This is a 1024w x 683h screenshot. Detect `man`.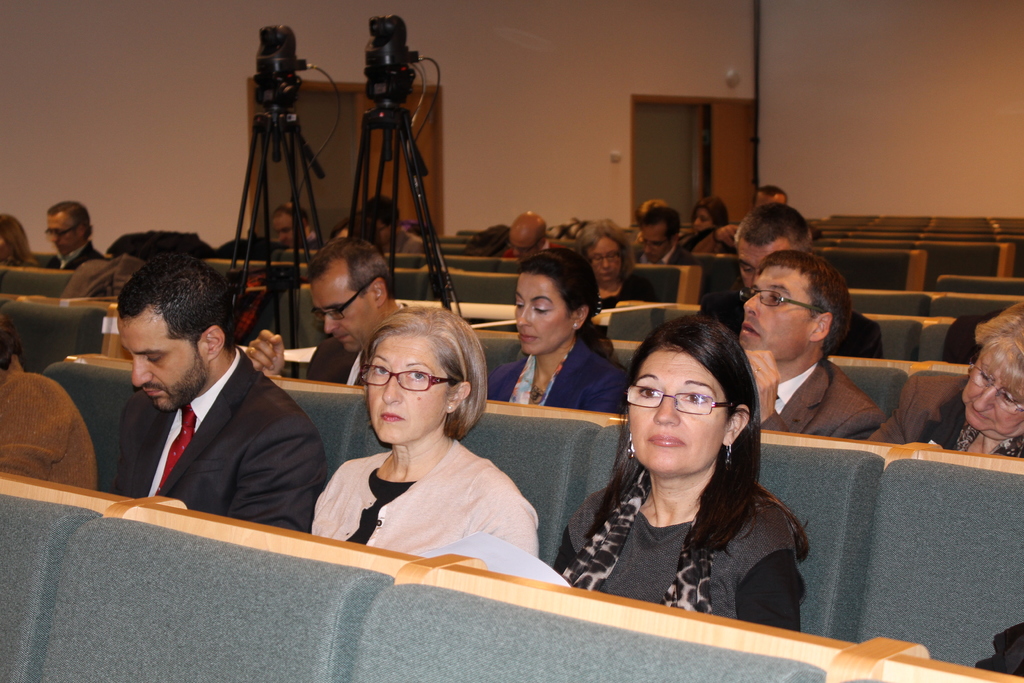
[x1=727, y1=258, x2=875, y2=443].
